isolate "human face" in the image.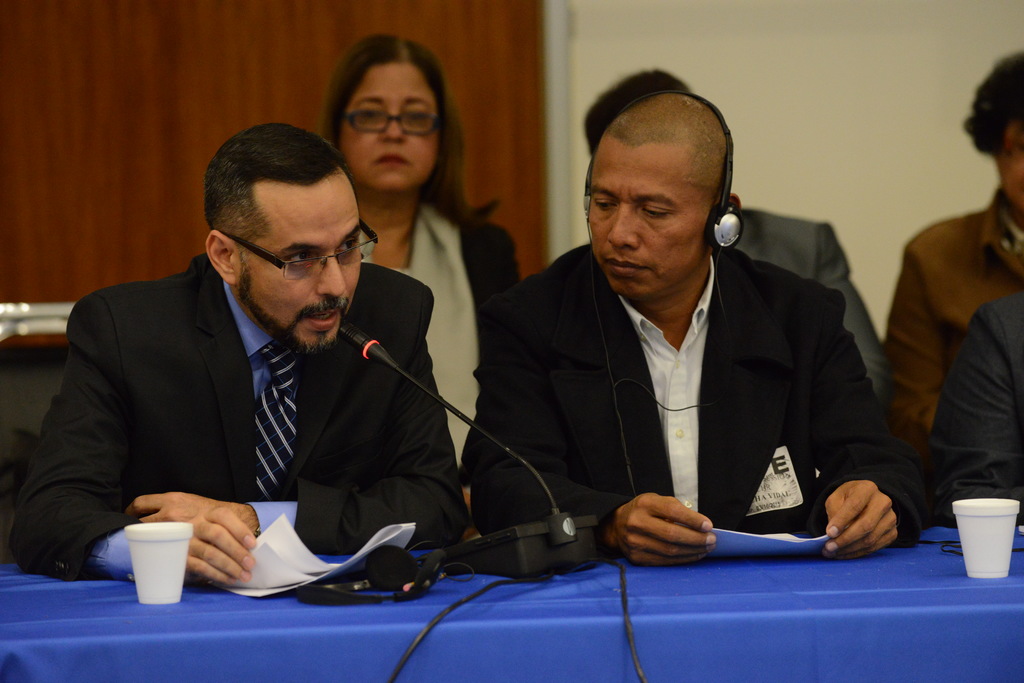
Isolated region: box(339, 65, 438, 186).
